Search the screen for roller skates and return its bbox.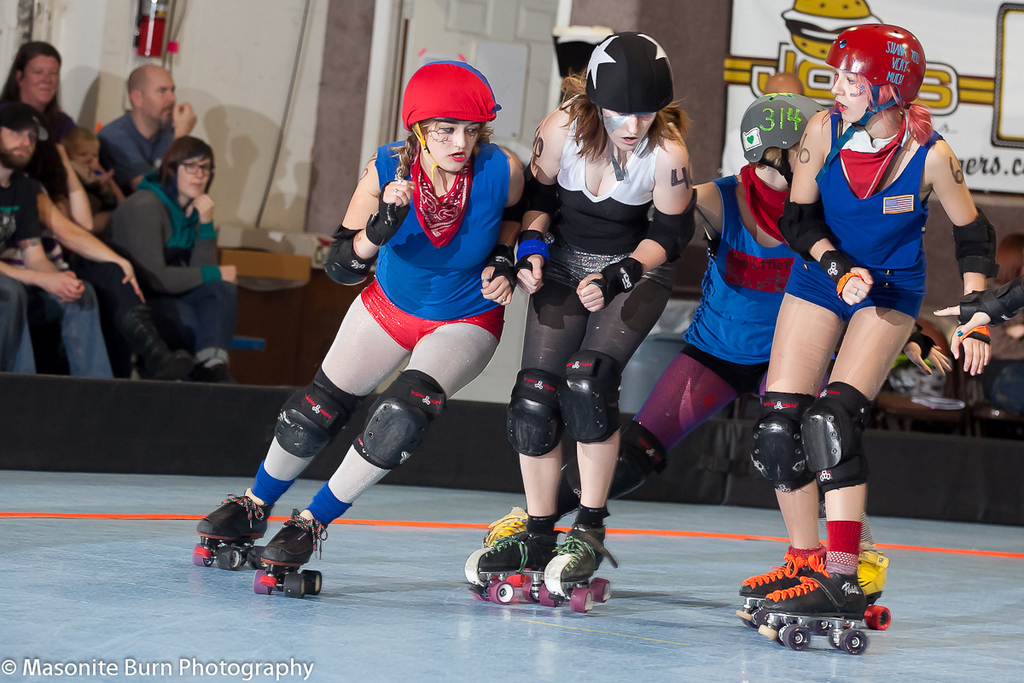
Found: (195, 491, 278, 569).
